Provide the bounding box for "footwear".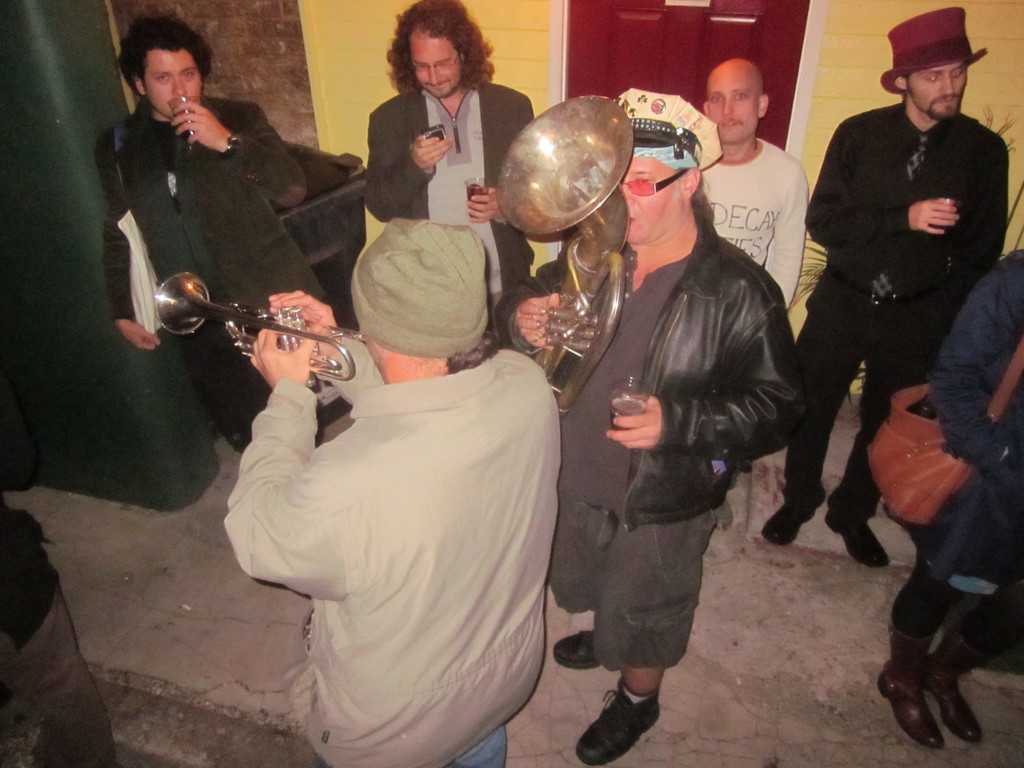
bbox=[764, 507, 815, 547].
